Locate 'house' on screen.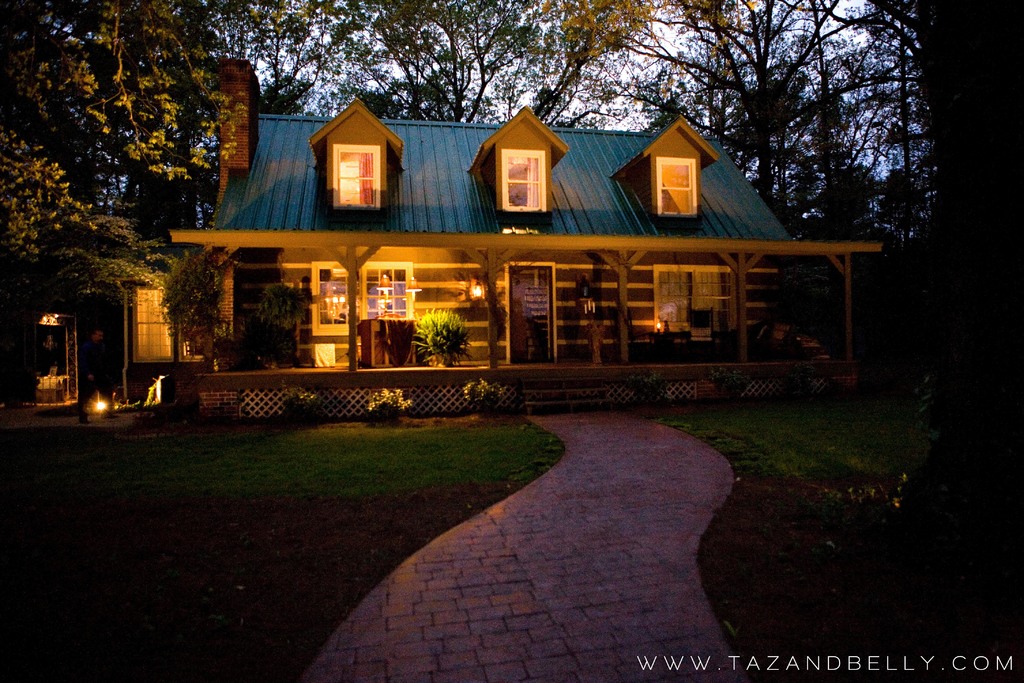
On screen at (x1=110, y1=57, x2=885, y2=416).
